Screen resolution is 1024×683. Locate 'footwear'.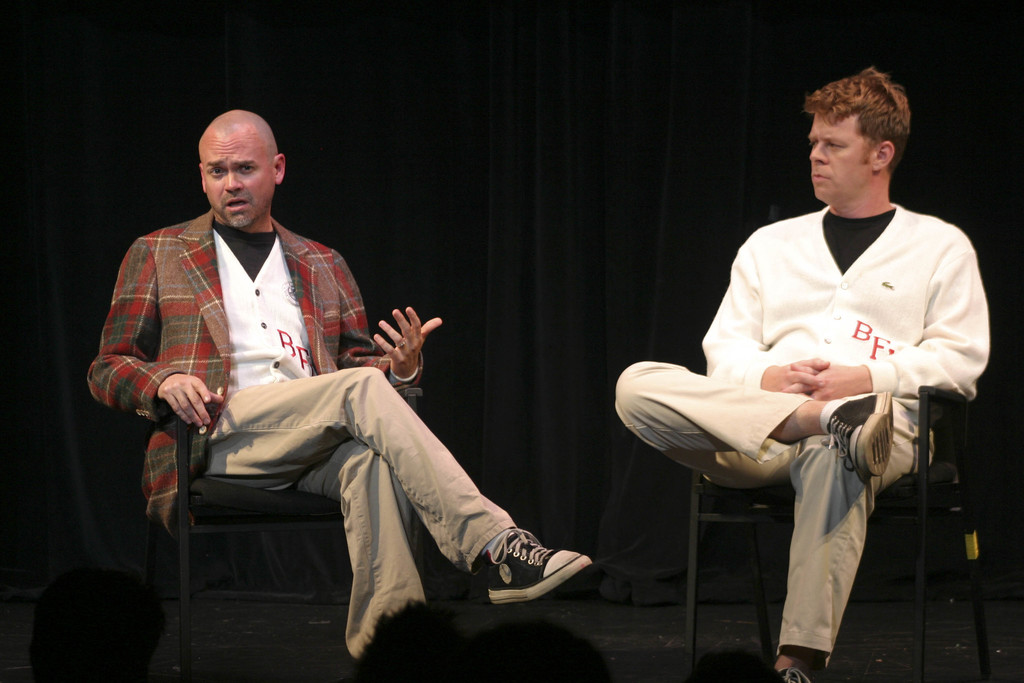
bbox=[771, 664, 812, 682].
